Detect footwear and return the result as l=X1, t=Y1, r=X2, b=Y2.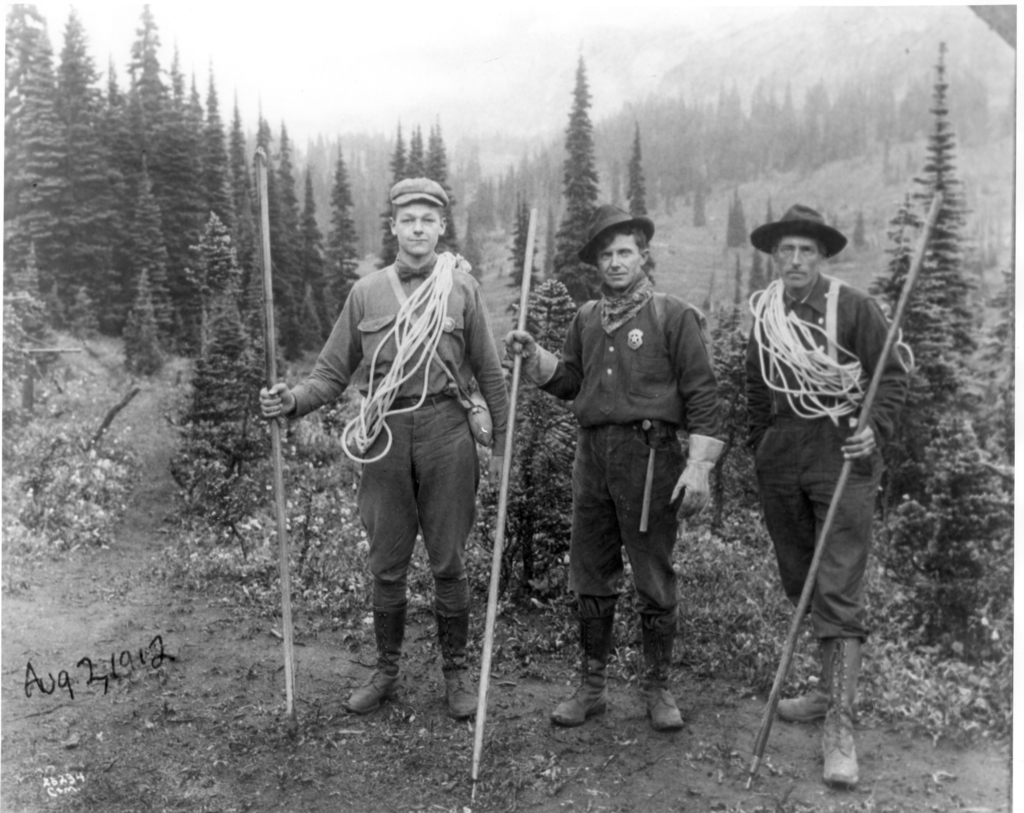
l=778, t=620, r=833, b=725.
